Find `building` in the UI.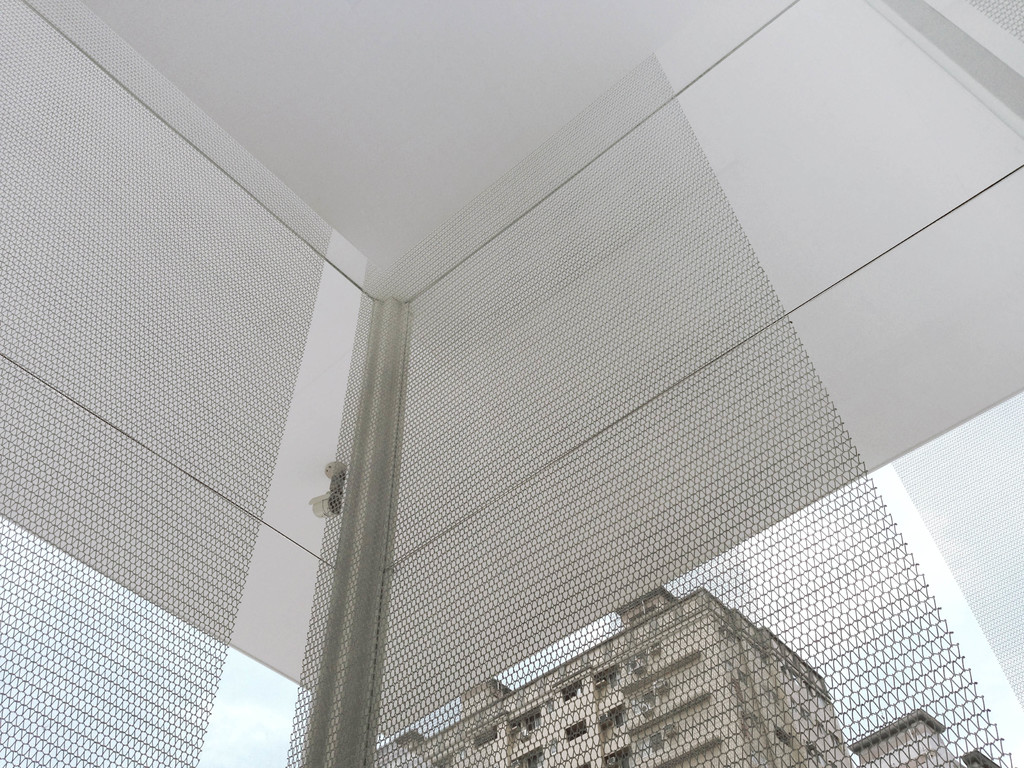
UI element at bbox(373, 588, 851, 767).
